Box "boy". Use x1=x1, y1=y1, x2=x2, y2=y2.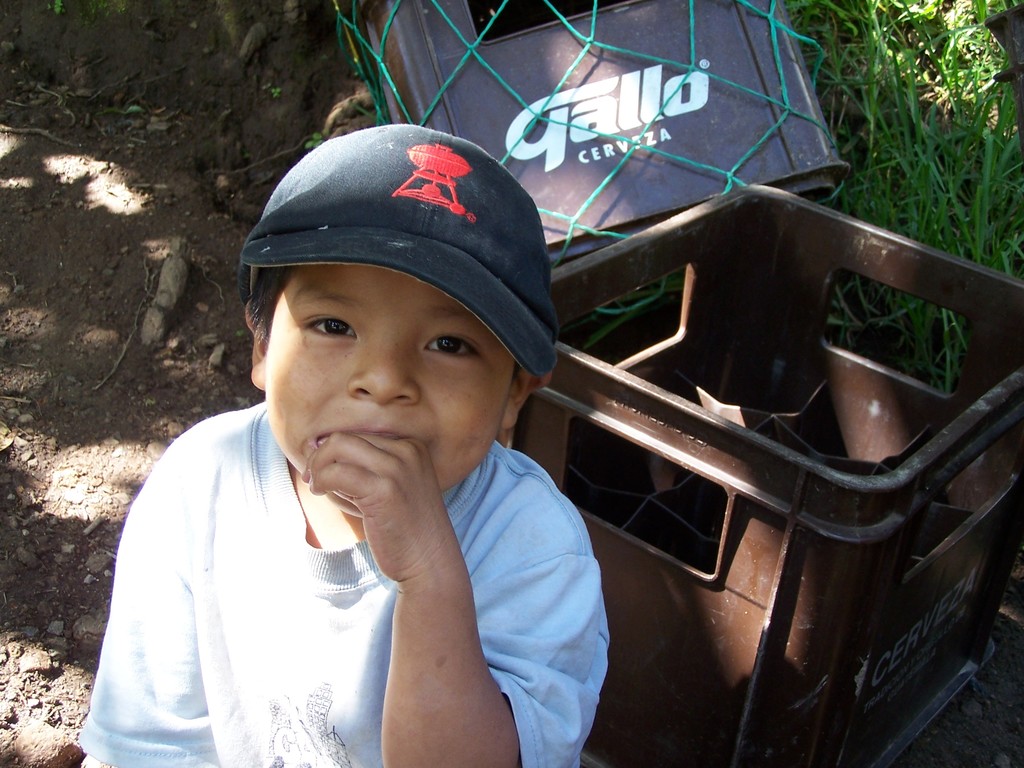
x1=77, y1=124, x2=612, y2=767.
